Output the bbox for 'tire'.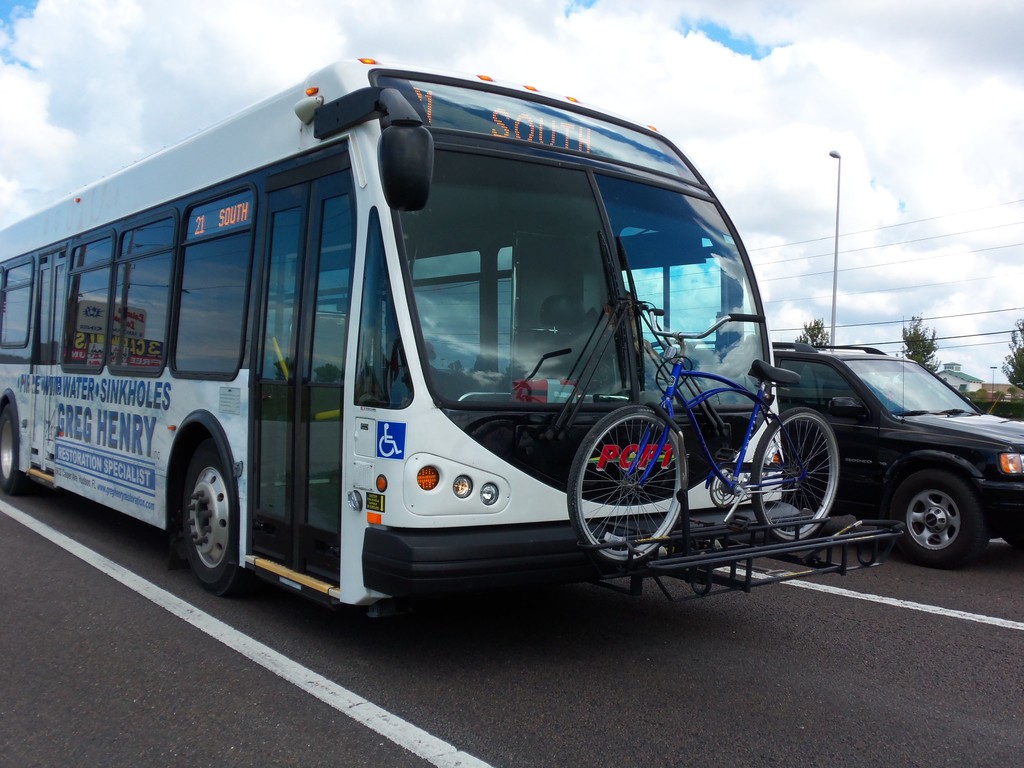
bbox=[173, 422, 268, 598].
